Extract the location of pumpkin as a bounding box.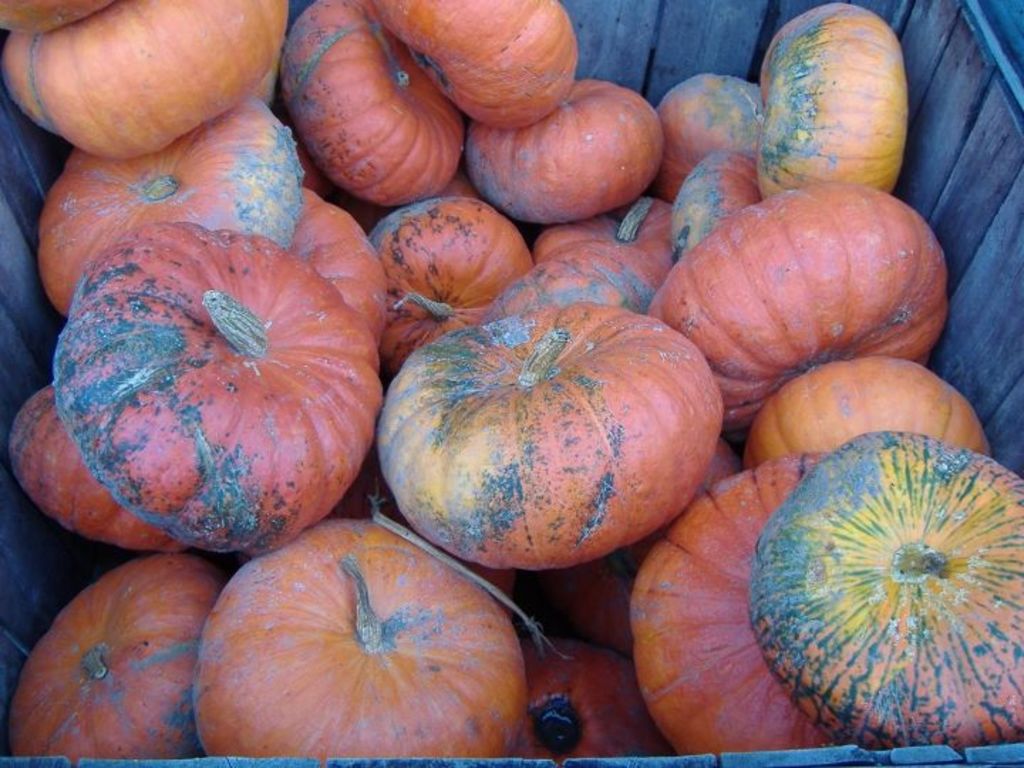
Rect(364, 182, 533, 383).
